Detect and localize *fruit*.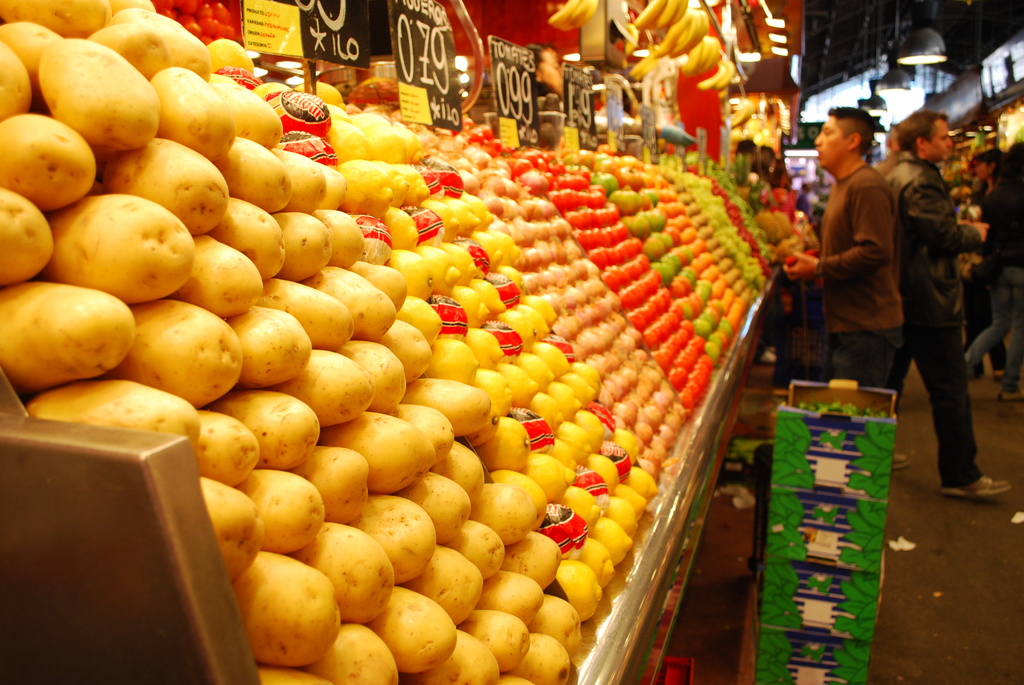
Localized at <bbox>221, 545, 345, 670</bbox>.
